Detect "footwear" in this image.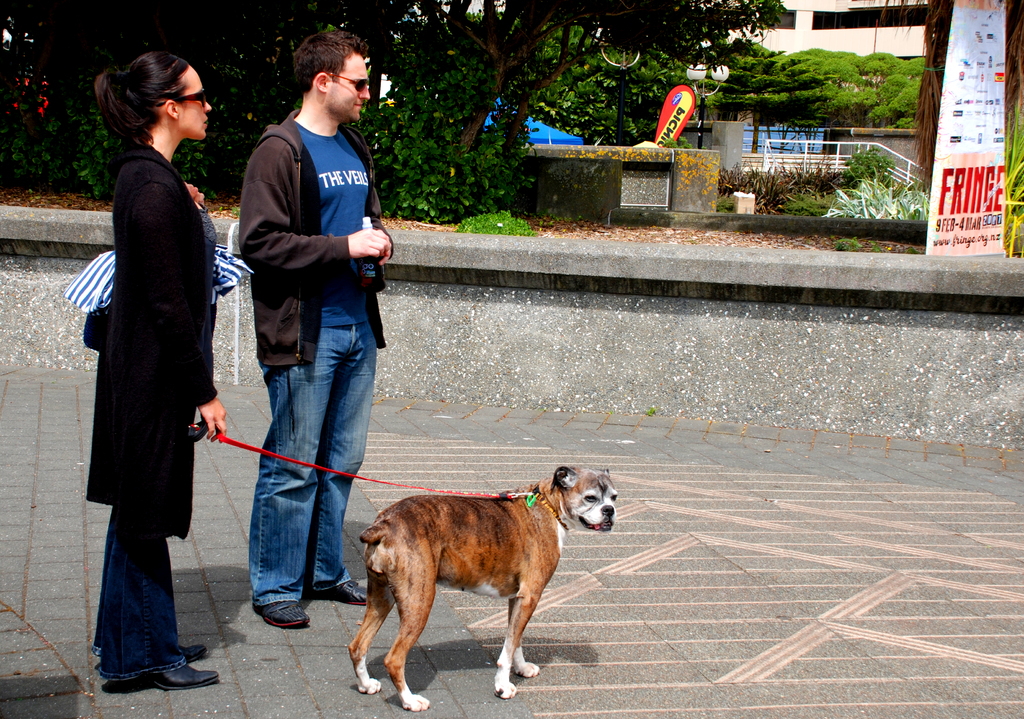
Detection: (x1=106, y1=627, x2=197, y2=699).
